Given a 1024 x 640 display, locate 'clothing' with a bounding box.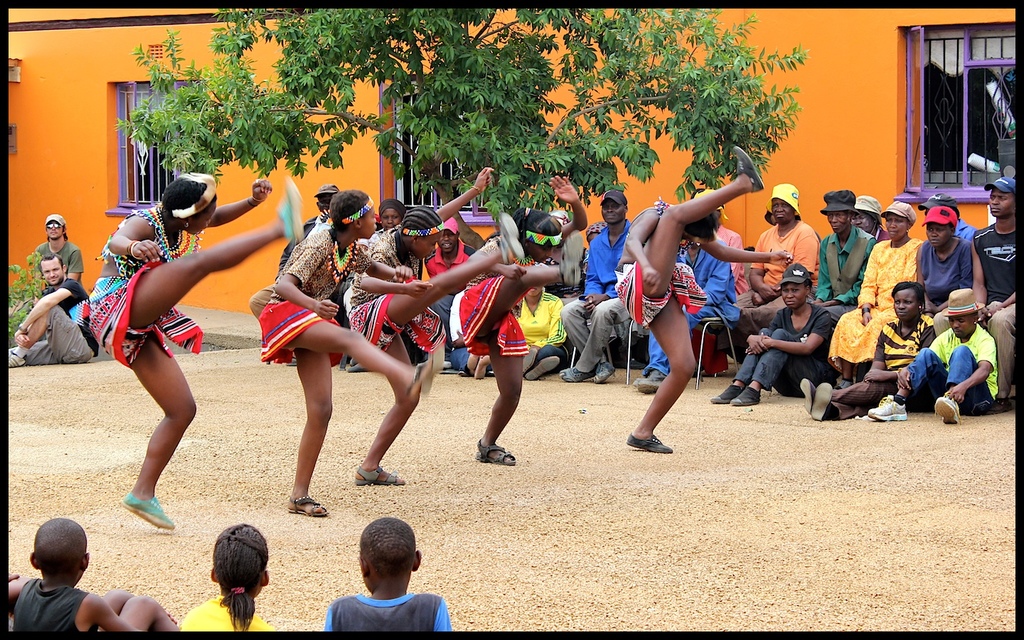
Located: [918,234,977,306].
